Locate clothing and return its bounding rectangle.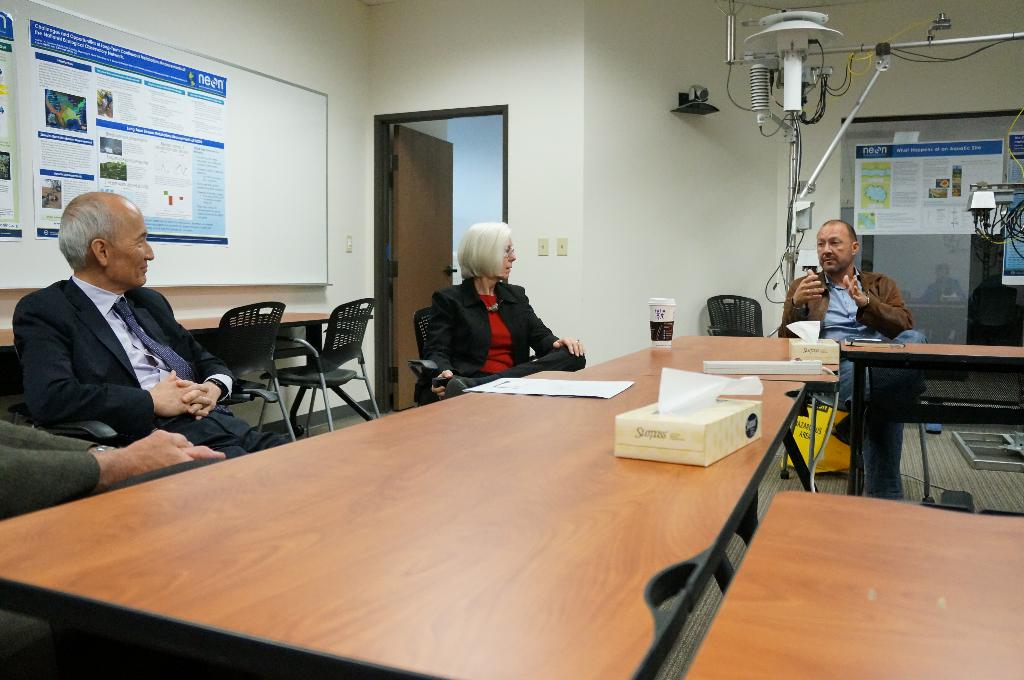
(left=779, top=262, right=922, bottom=489).
